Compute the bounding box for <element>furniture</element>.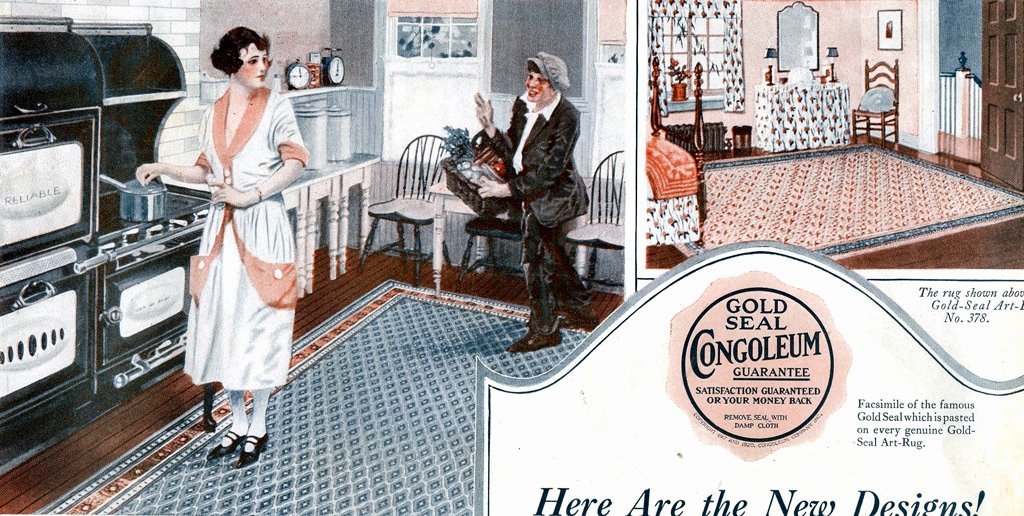
430 182 589 295.
